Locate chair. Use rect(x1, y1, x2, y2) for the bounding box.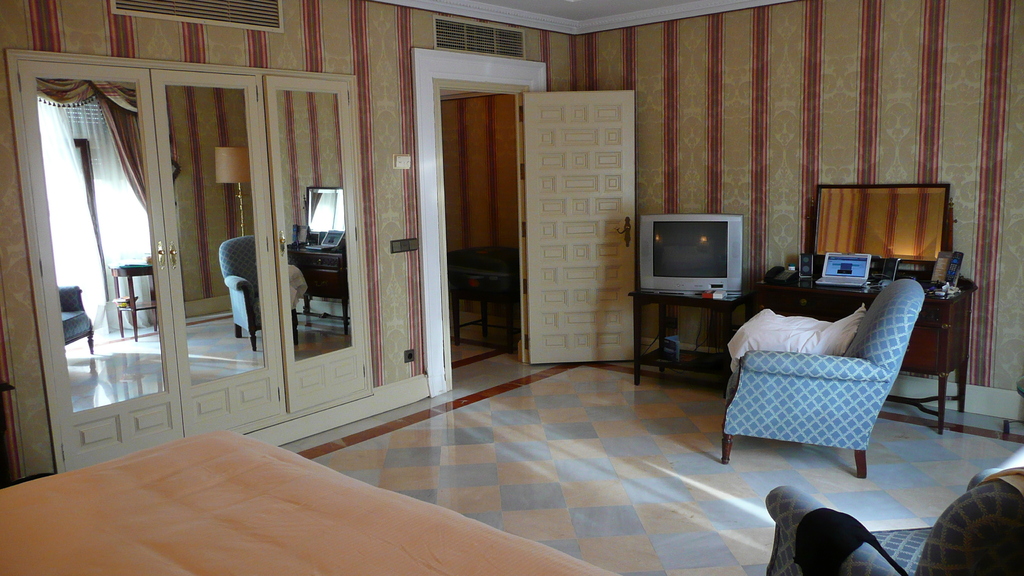
rect(719, 258, 947, 471).
